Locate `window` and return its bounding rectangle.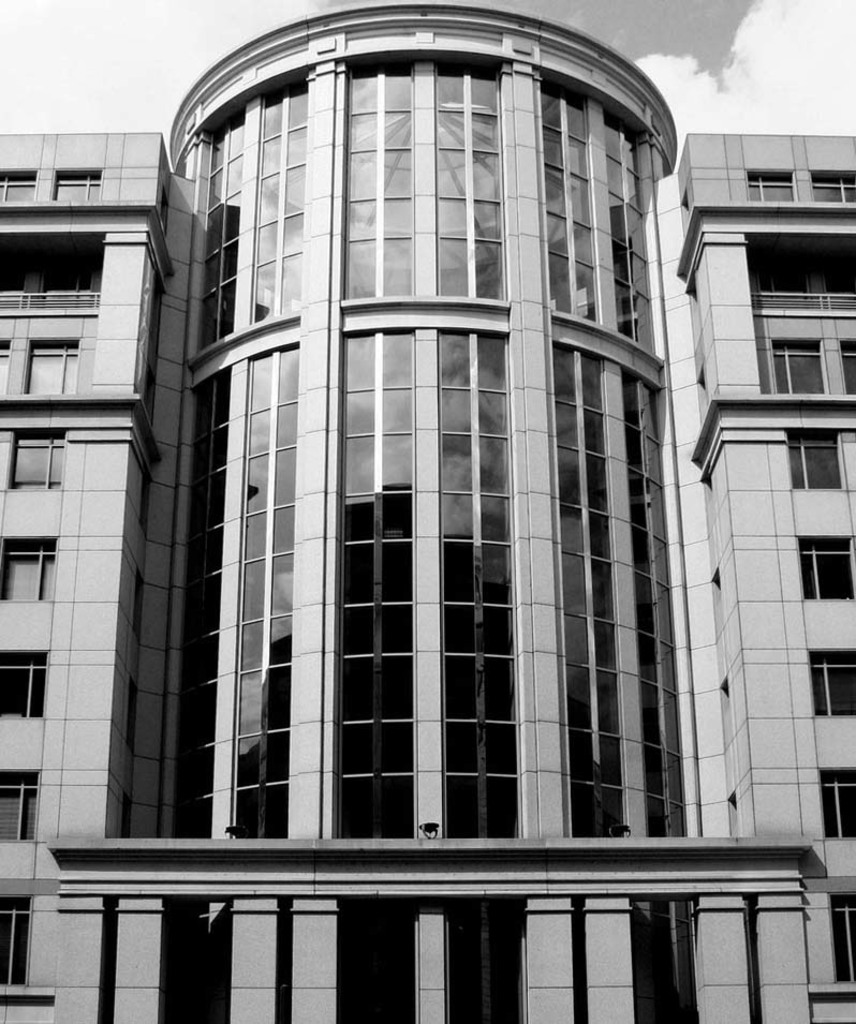
Rect(46, 166, 100, 201).
